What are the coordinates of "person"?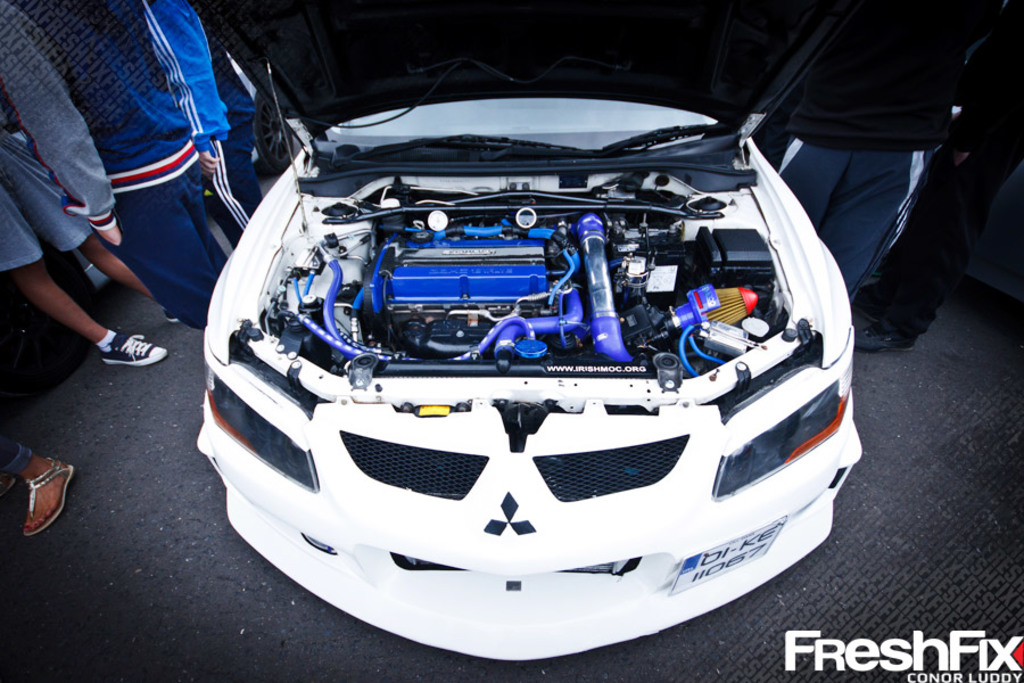
0:108:200:373.
